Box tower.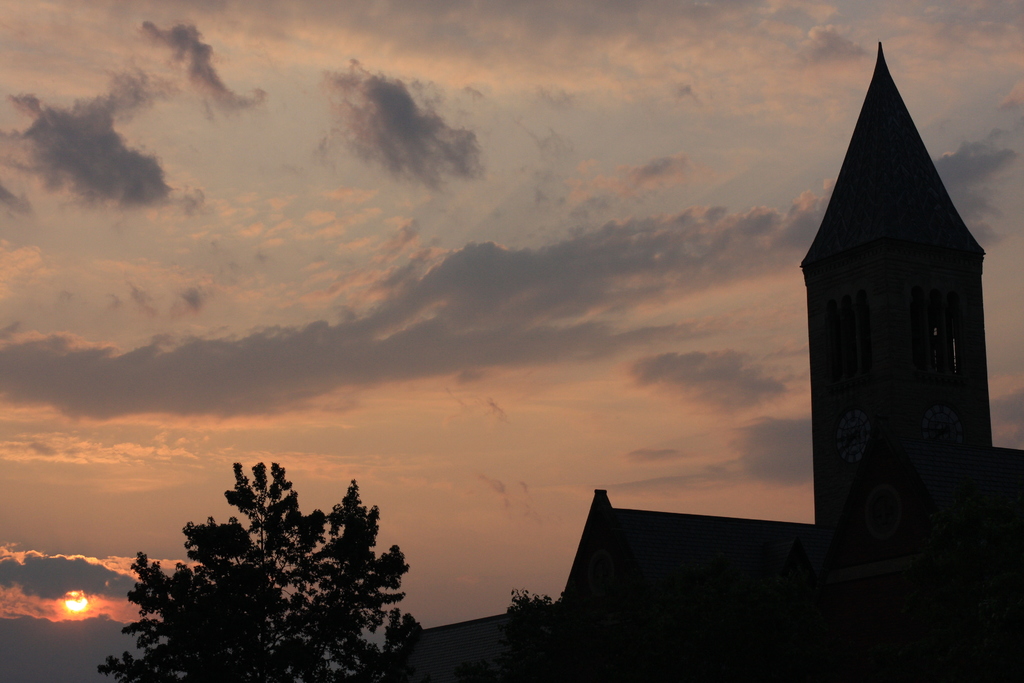
[x1=808, y1=69, x2=993, y2=515].
